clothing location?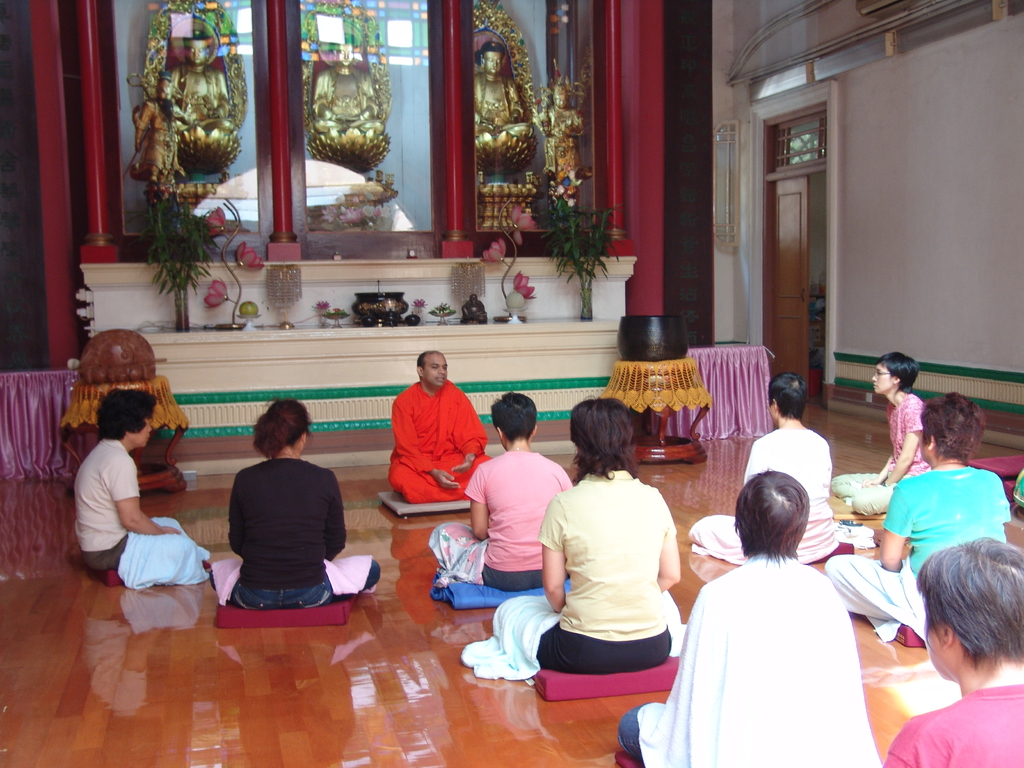
<bbox>209, 458, 381, 609</bbox>
